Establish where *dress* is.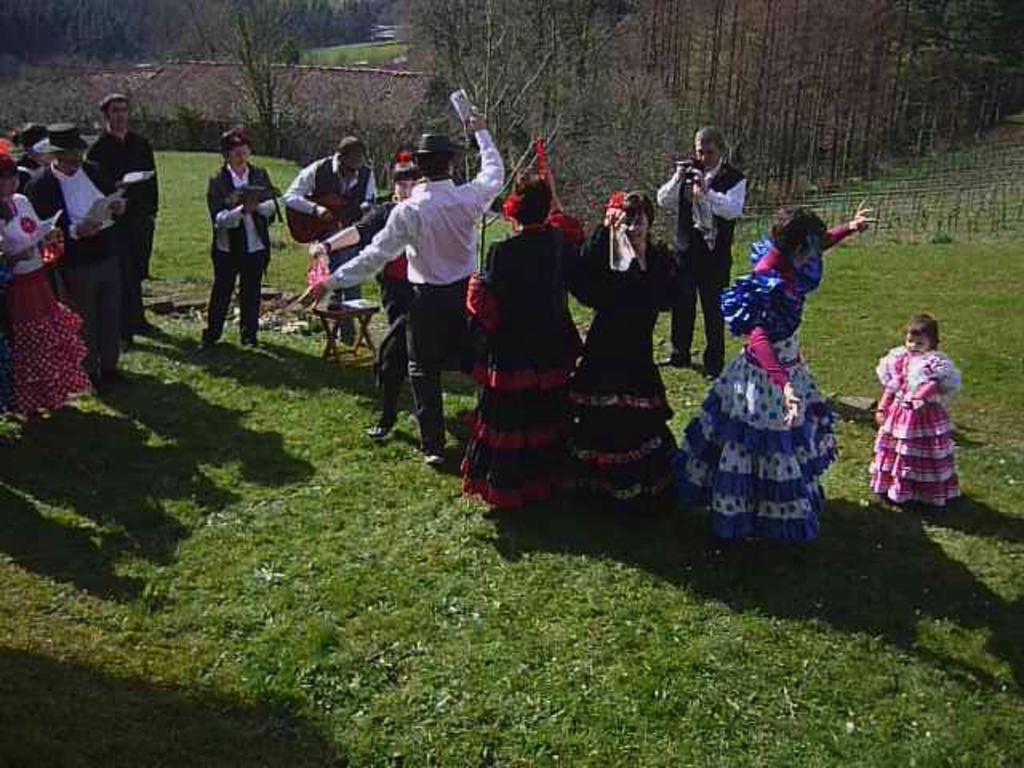
Established at BBox(0, 186, 96, 418).
